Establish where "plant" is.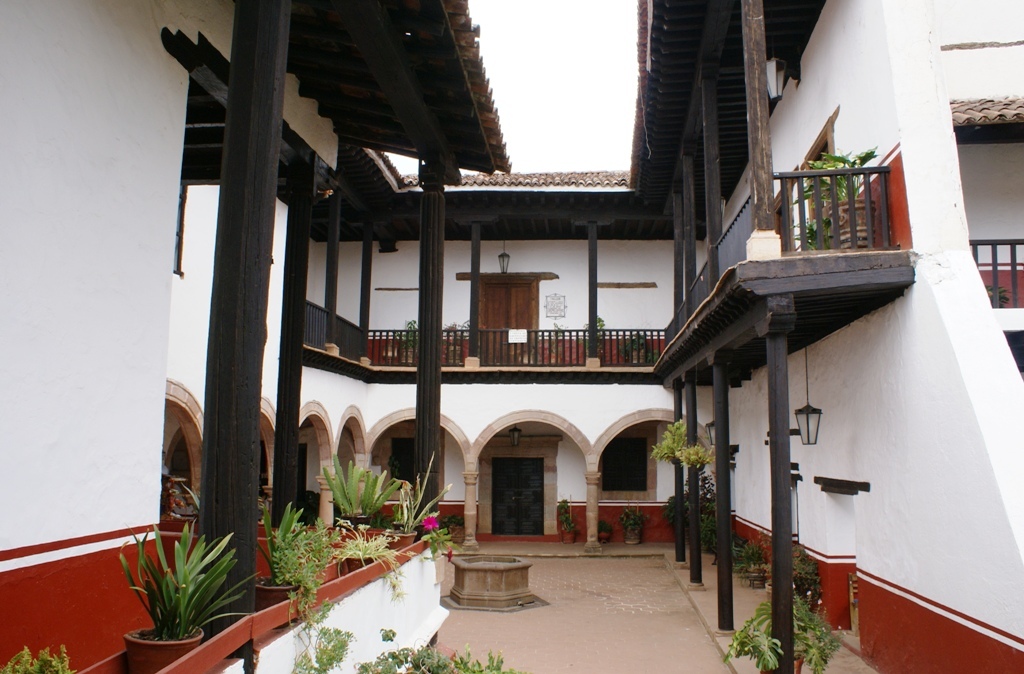
Established at rect(253, 497, 309, 592).
